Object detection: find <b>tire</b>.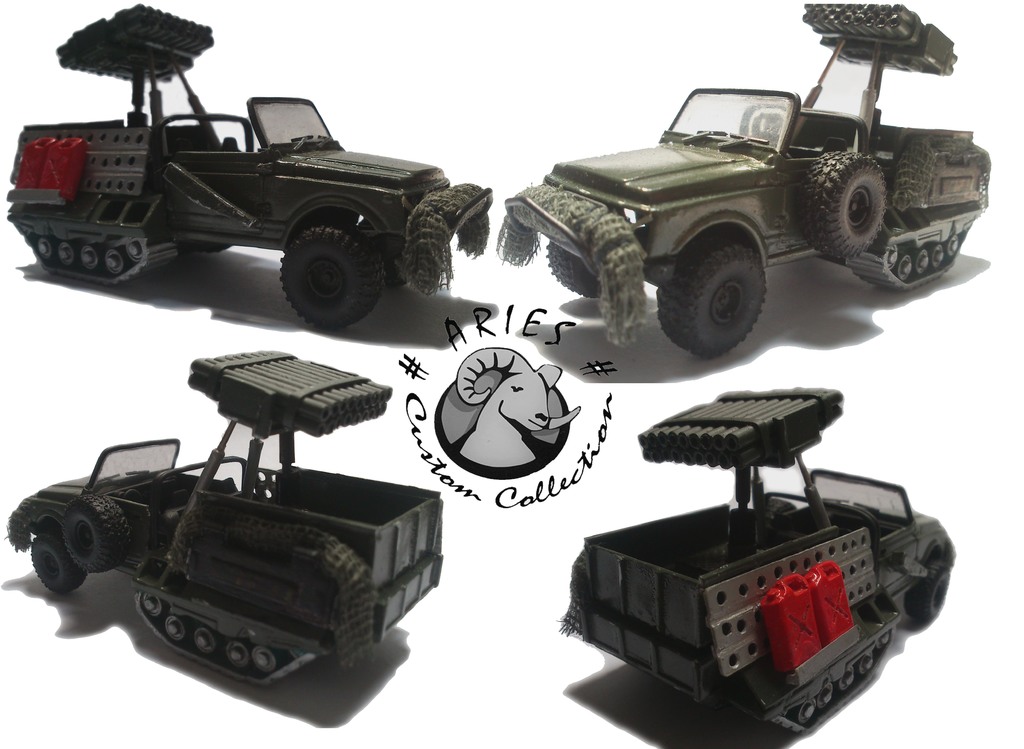
bbox=(60, 495, 131, 576).
